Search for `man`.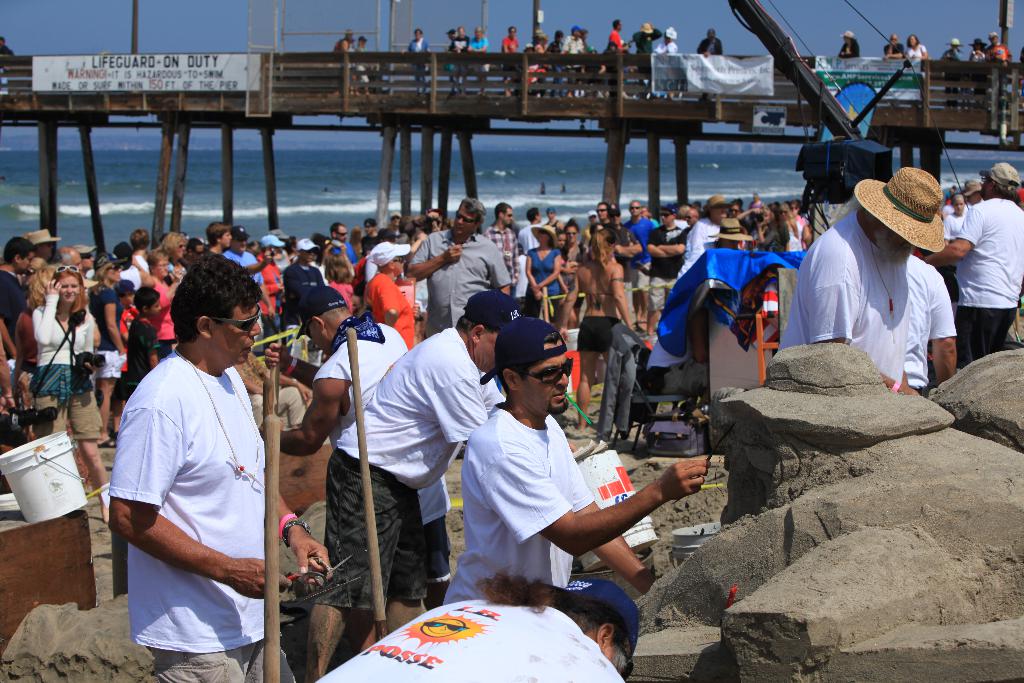
Found at (left=357, top=214, right=380, bottom=260).
